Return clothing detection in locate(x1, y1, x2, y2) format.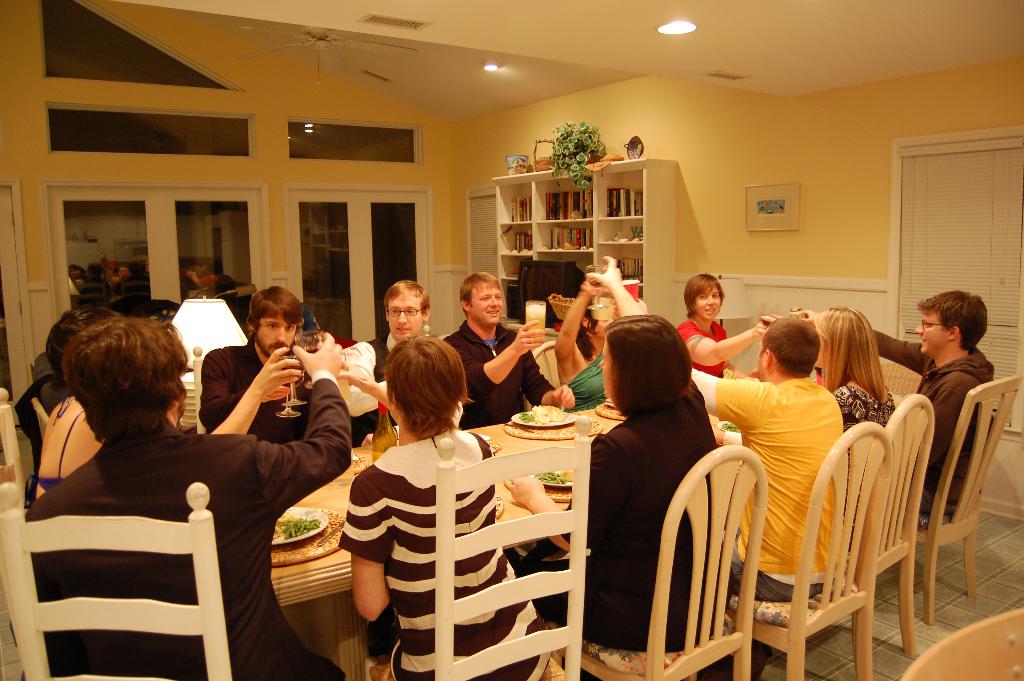
locate(24, 406, 88, 504).
